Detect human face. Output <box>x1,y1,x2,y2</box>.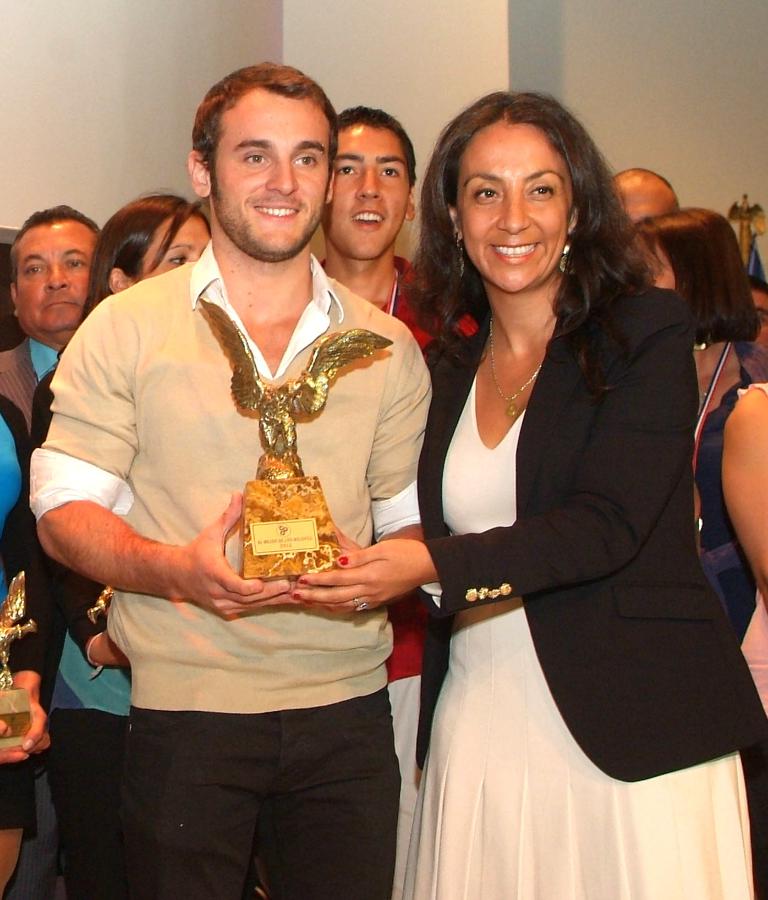
<box>454,118,571,296</box>.
